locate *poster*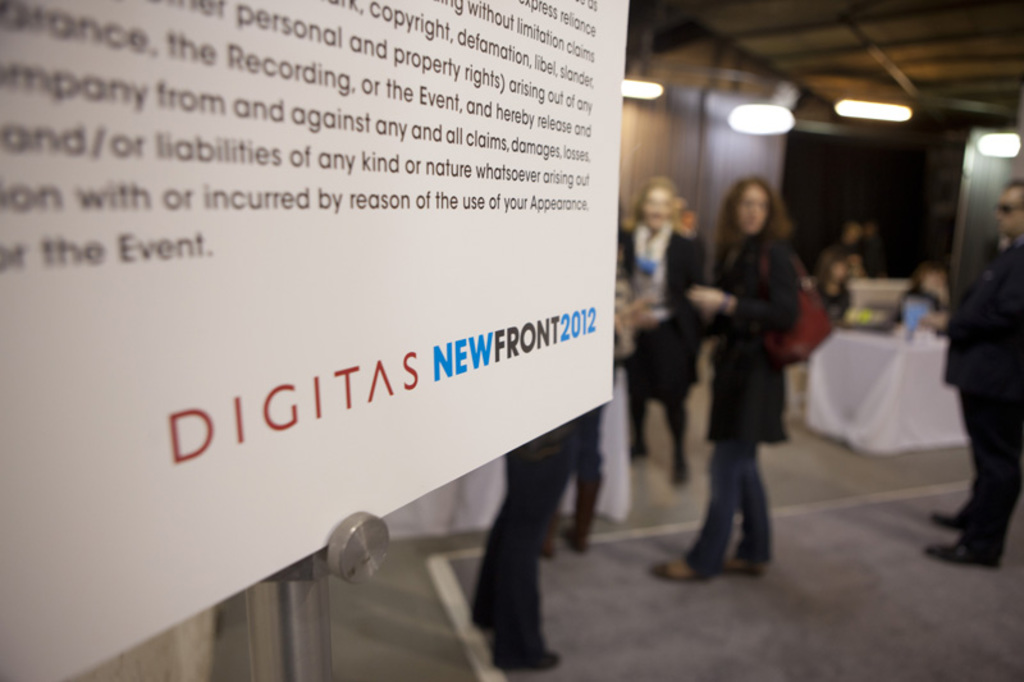
bbox(0, 0, 630, 681)
